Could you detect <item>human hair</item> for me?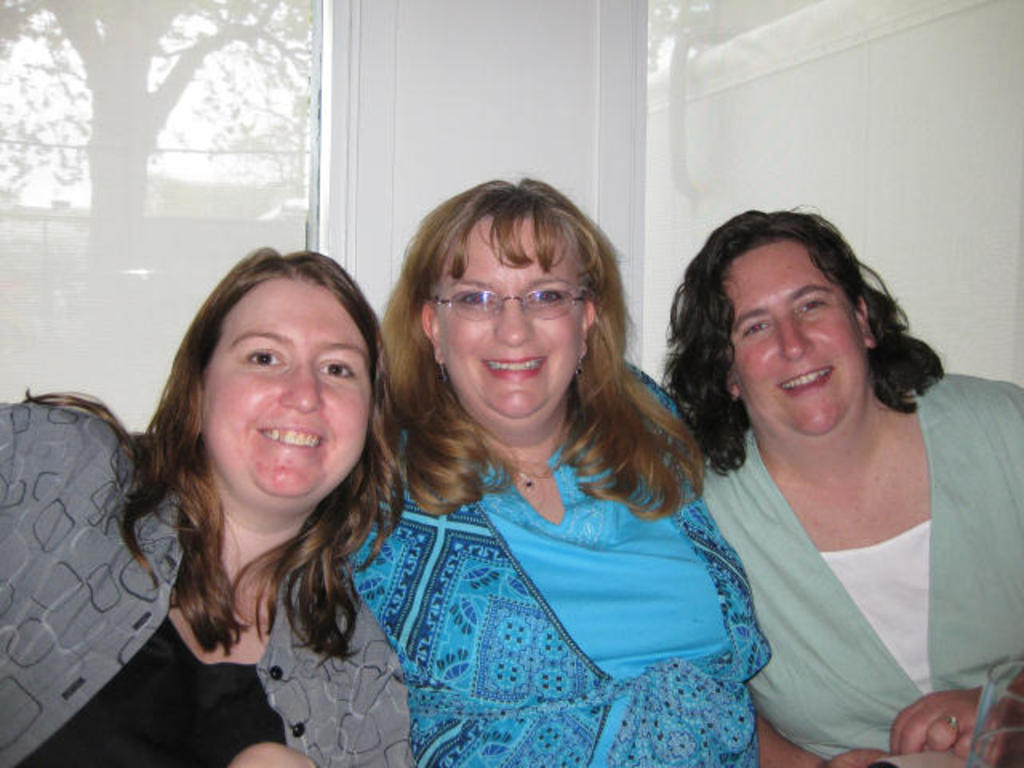
Detection result: bbox=[677, 197, 922, 440].
